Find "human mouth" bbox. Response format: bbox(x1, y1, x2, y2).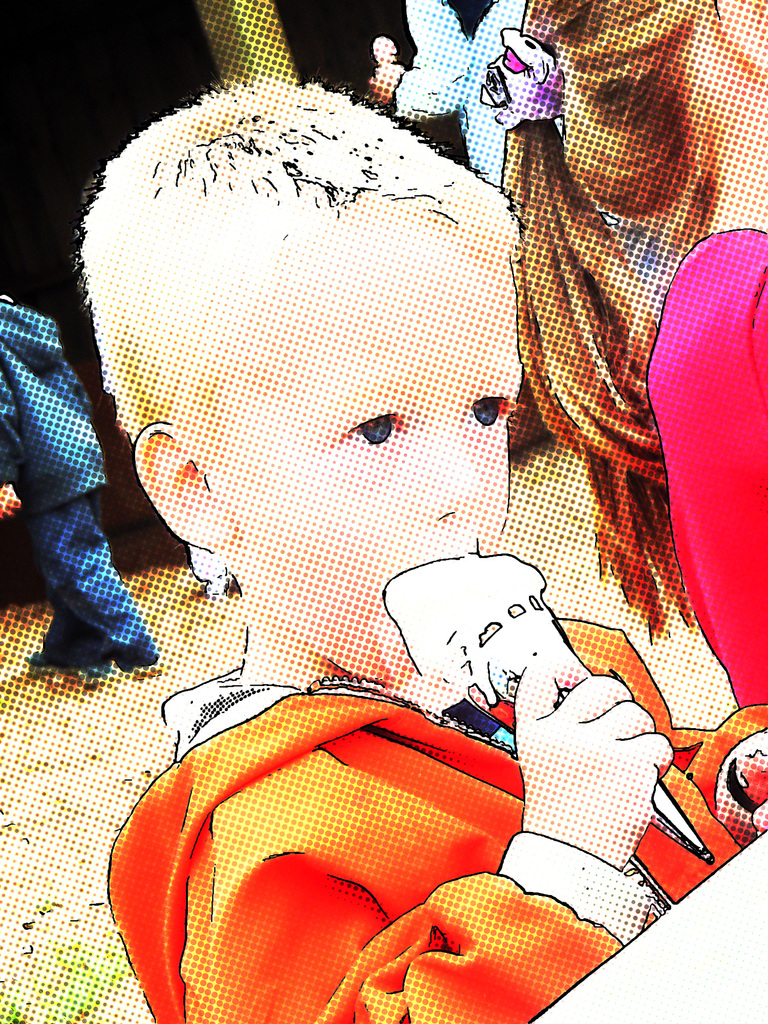
bbox(367, 529, 488, 643).
